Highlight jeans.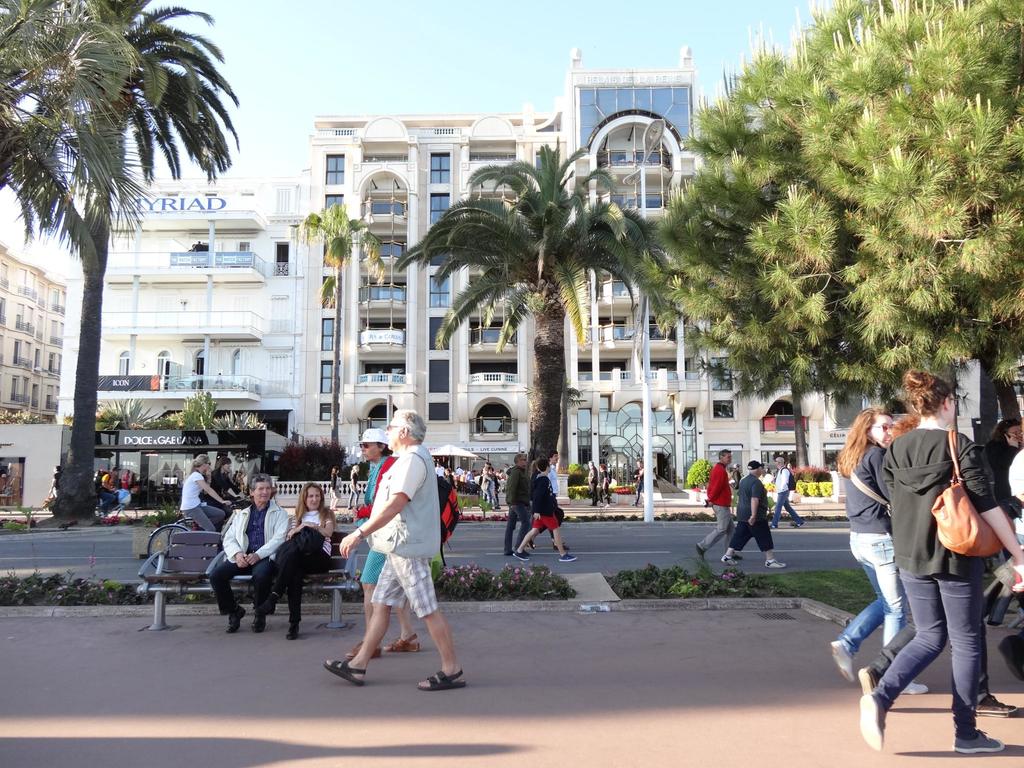
Highlighted region: 526:513:554:527.
